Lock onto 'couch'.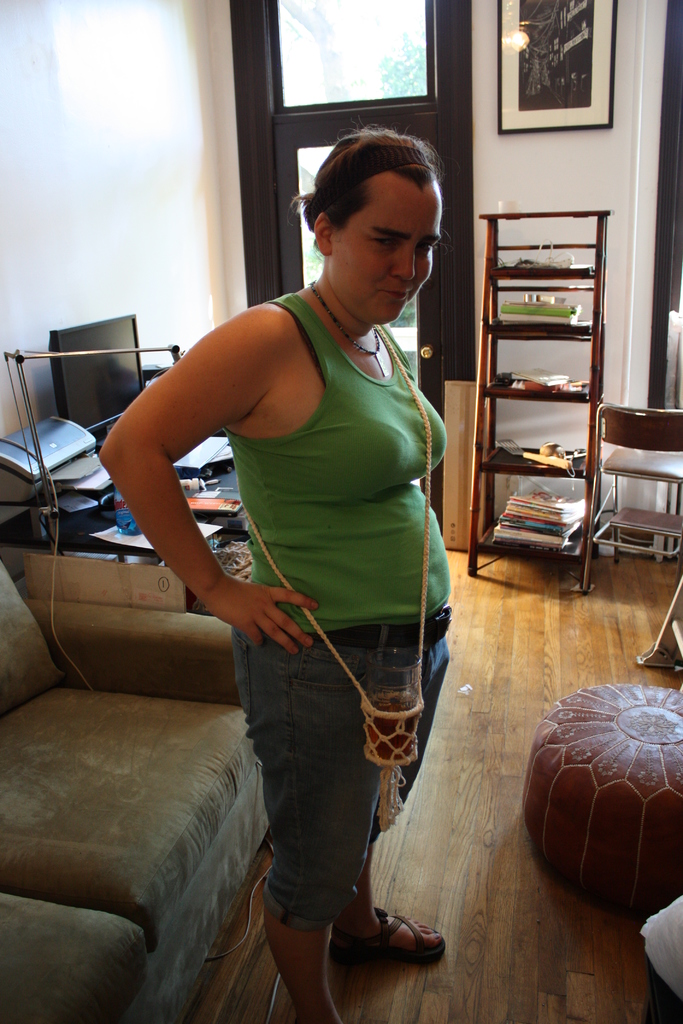
Locked: {"left": 0, "top": 573, "right": 279, "bottom": 1011}.
